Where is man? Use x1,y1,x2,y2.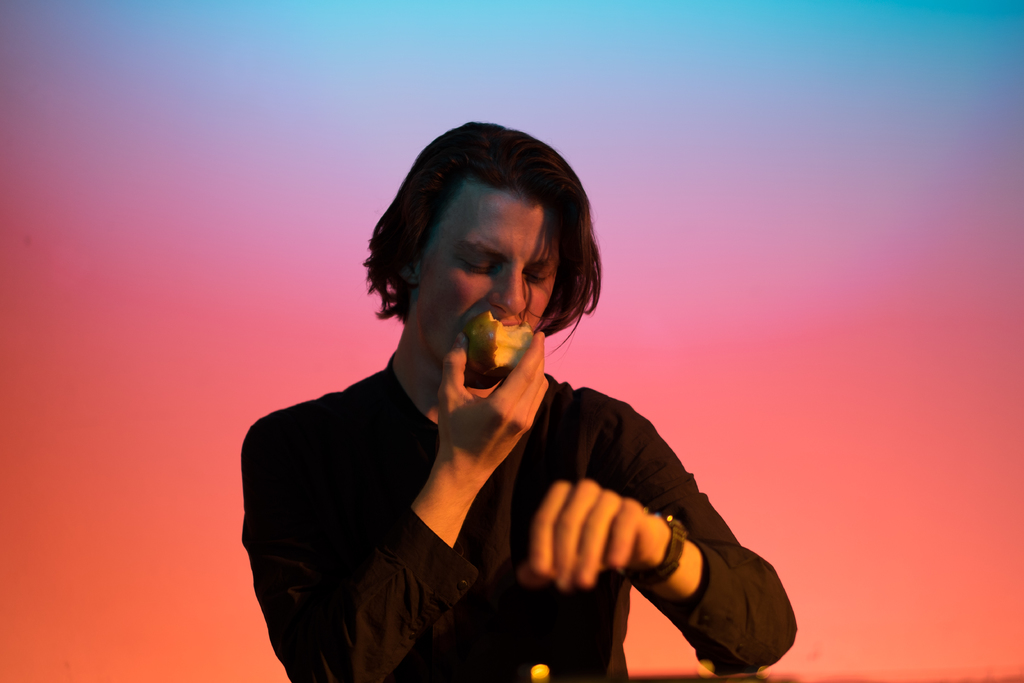
236,107,789,680.
